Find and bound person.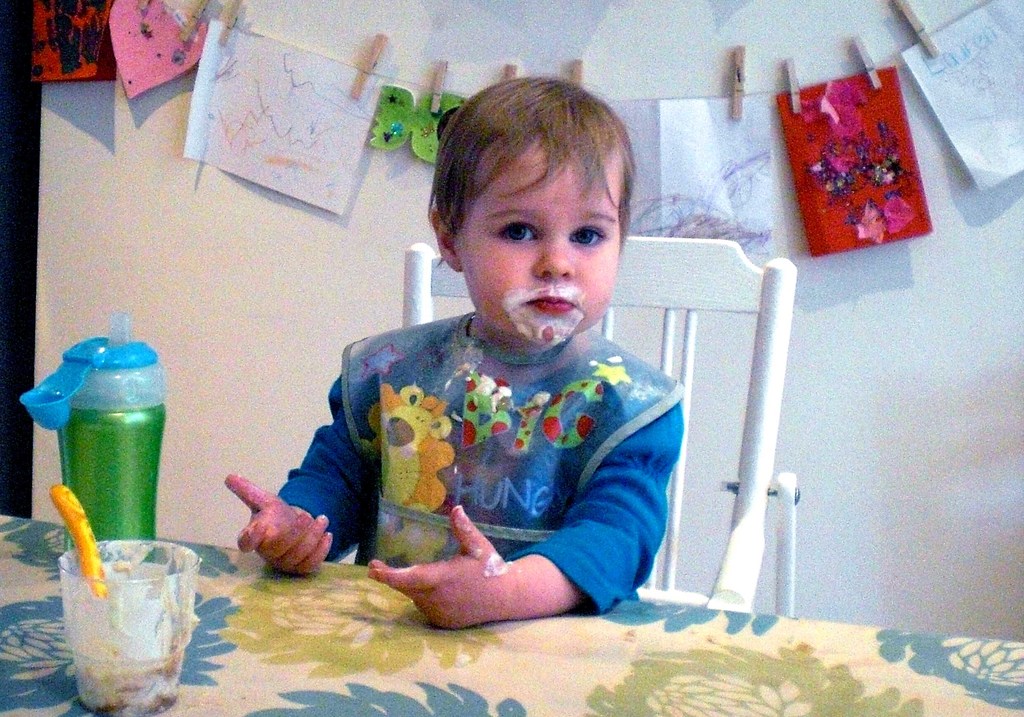
Bound: [222, 75, 687, 634].
